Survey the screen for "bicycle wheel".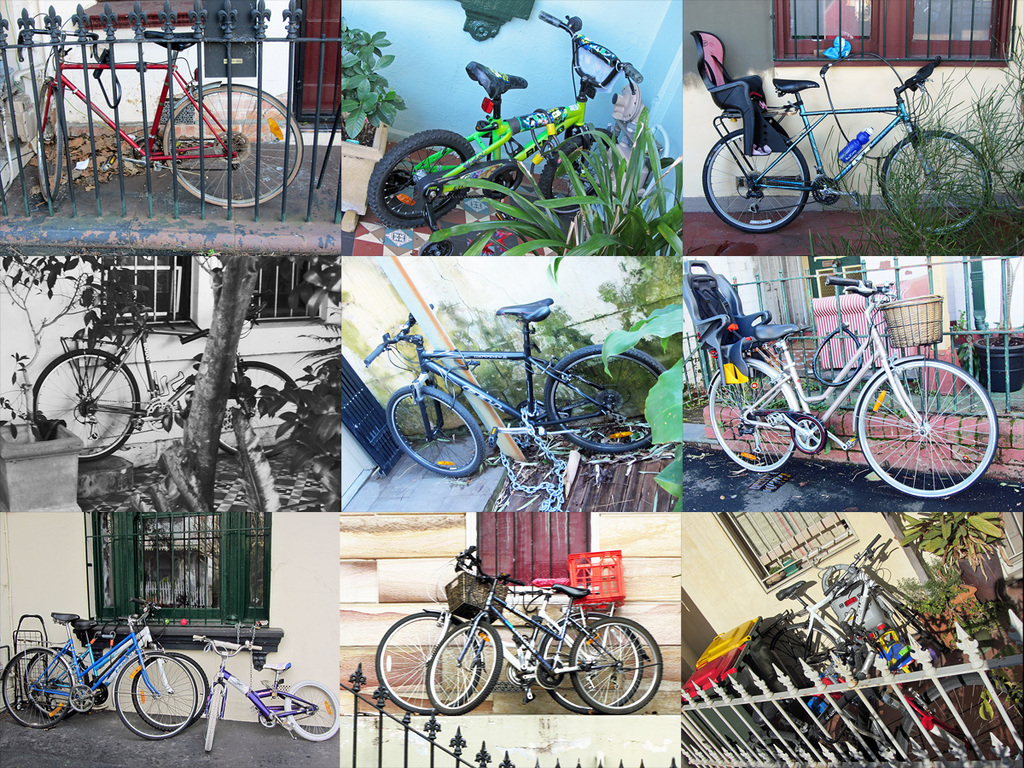
Survey found: [left=876, top=131, right=994, bottom=238].
